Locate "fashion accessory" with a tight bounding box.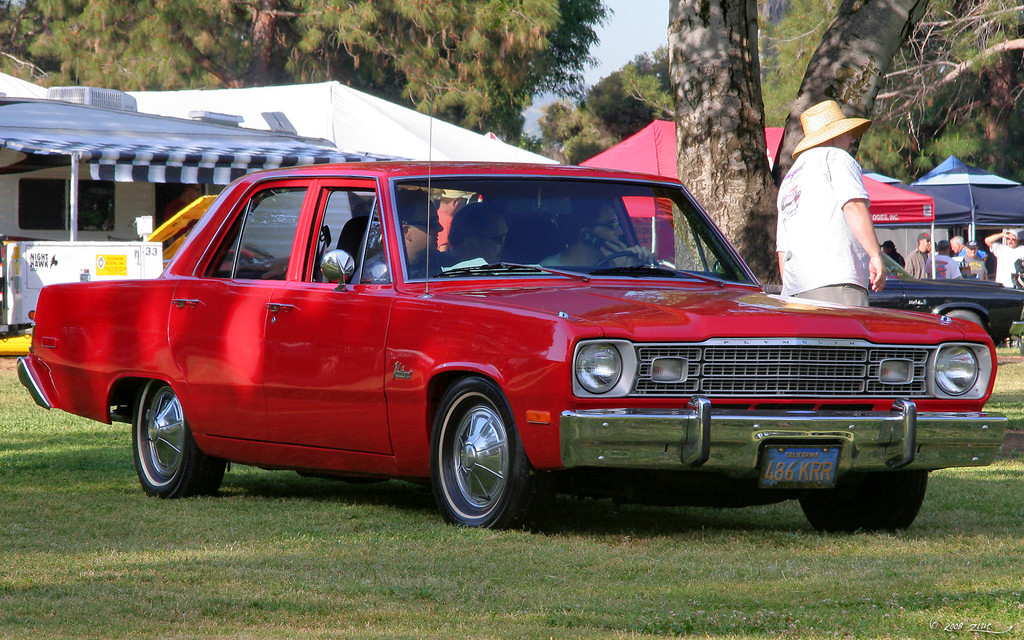
x1=472, y1=233, x2=509, y2=246.
